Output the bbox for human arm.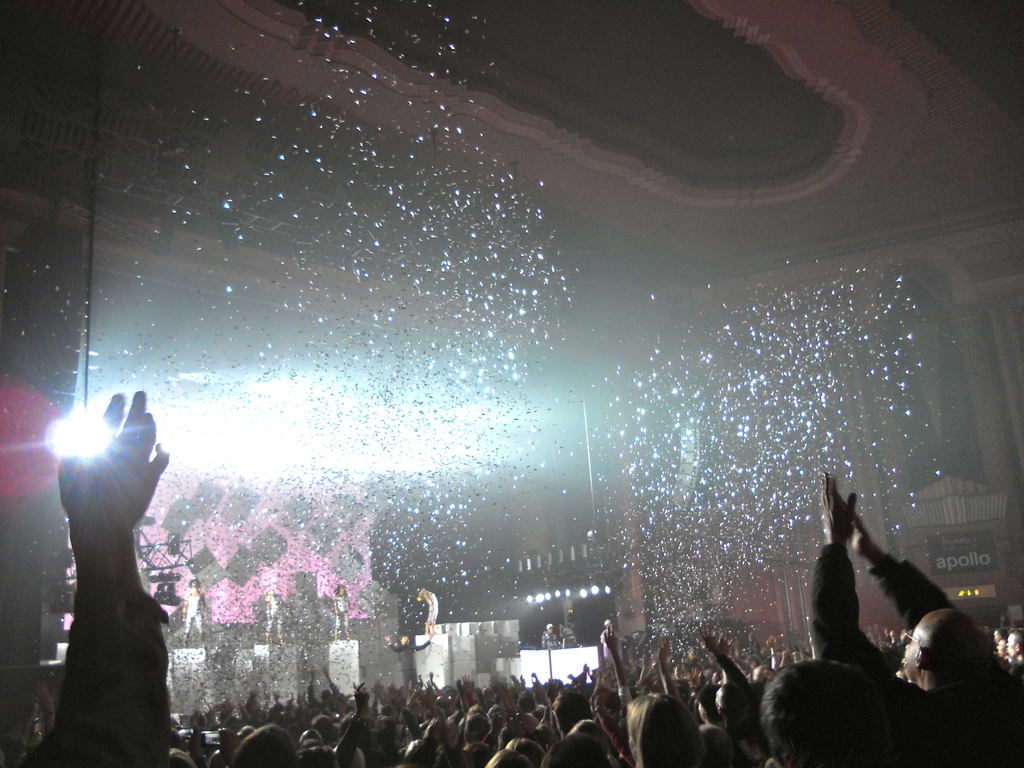
rect(607, 623, 633, 702).
